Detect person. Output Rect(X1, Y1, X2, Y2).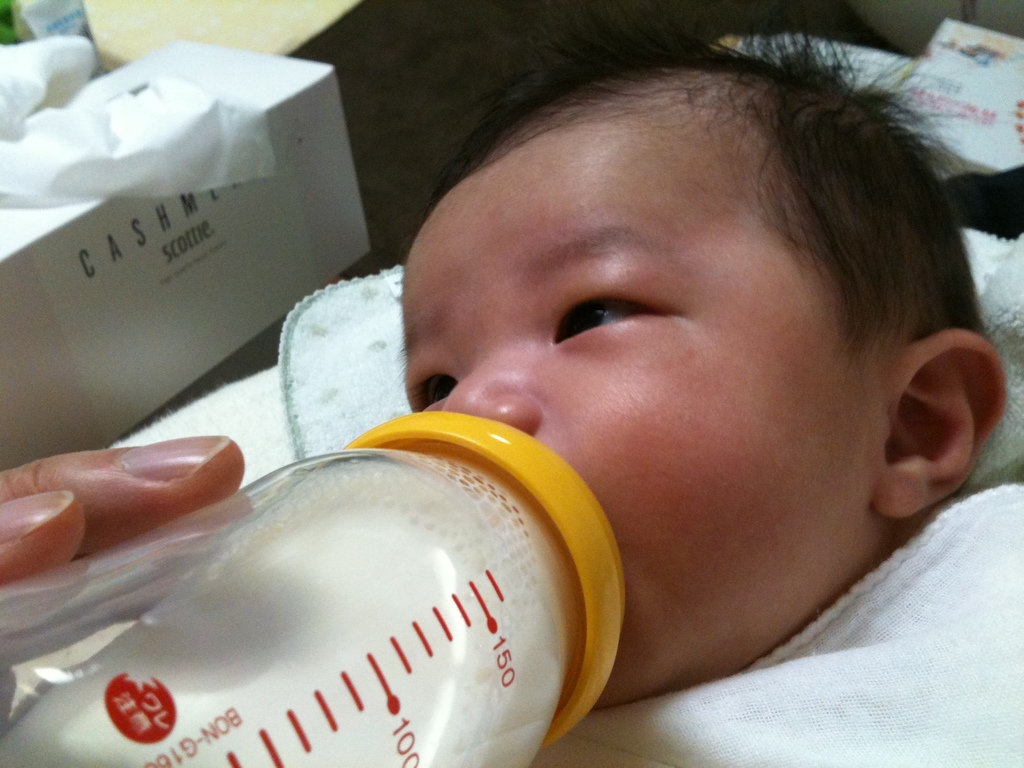
Rect(0, 433, 246, 583).
